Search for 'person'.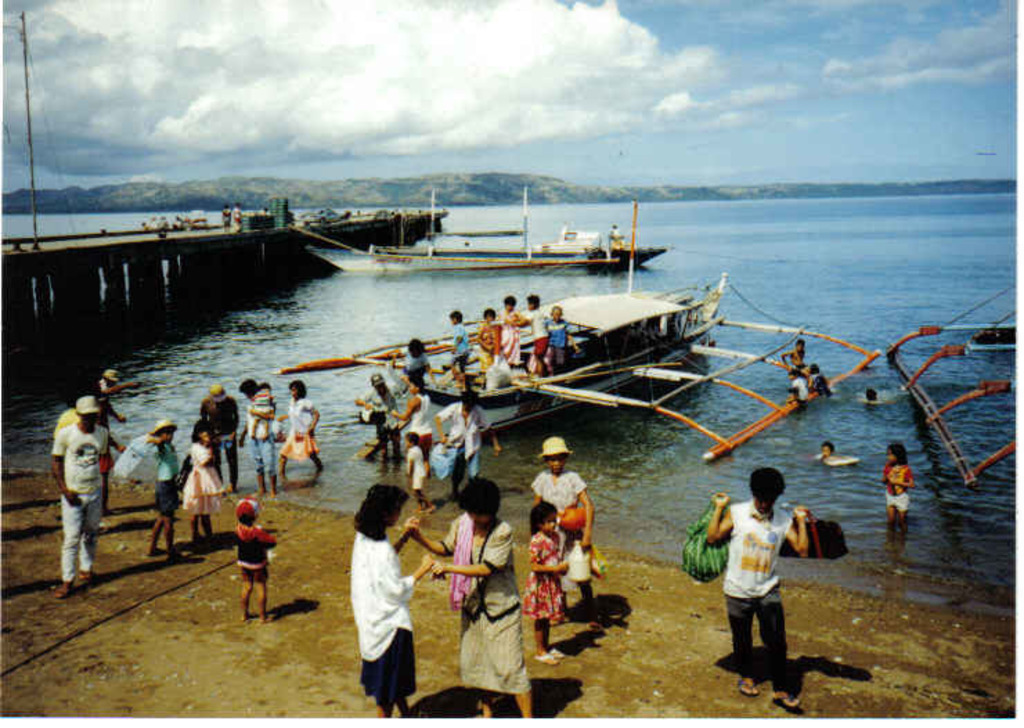
Found at 274/375/324/482.
